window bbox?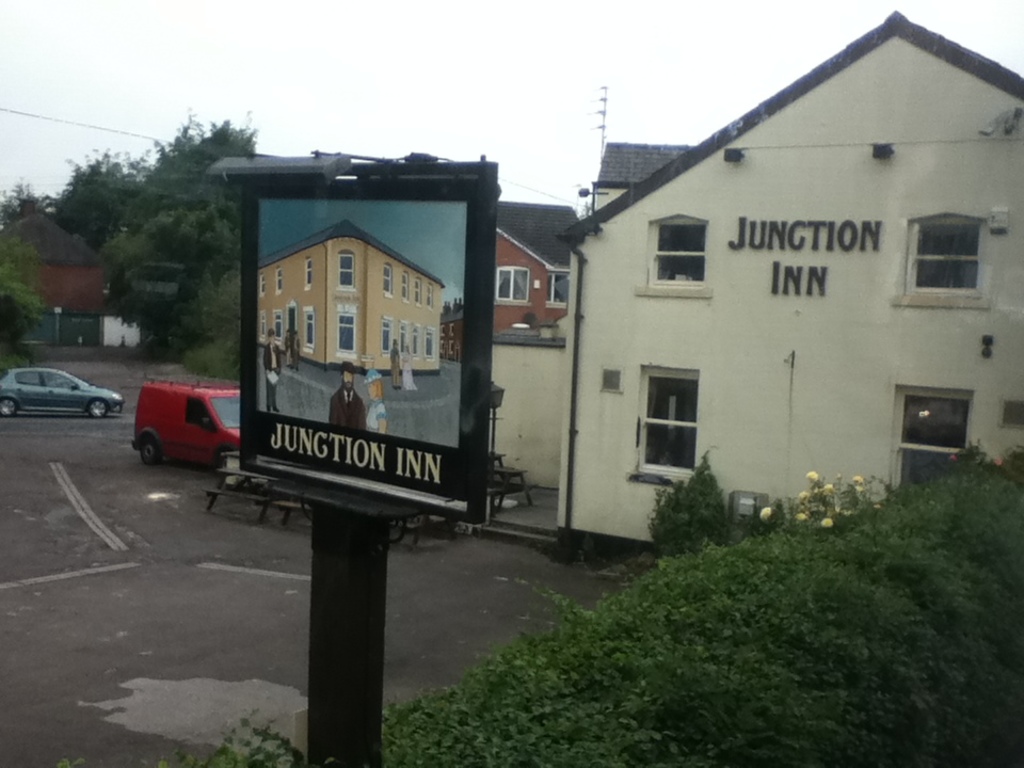
(left=493, top=265, right=531, bottom=302)
